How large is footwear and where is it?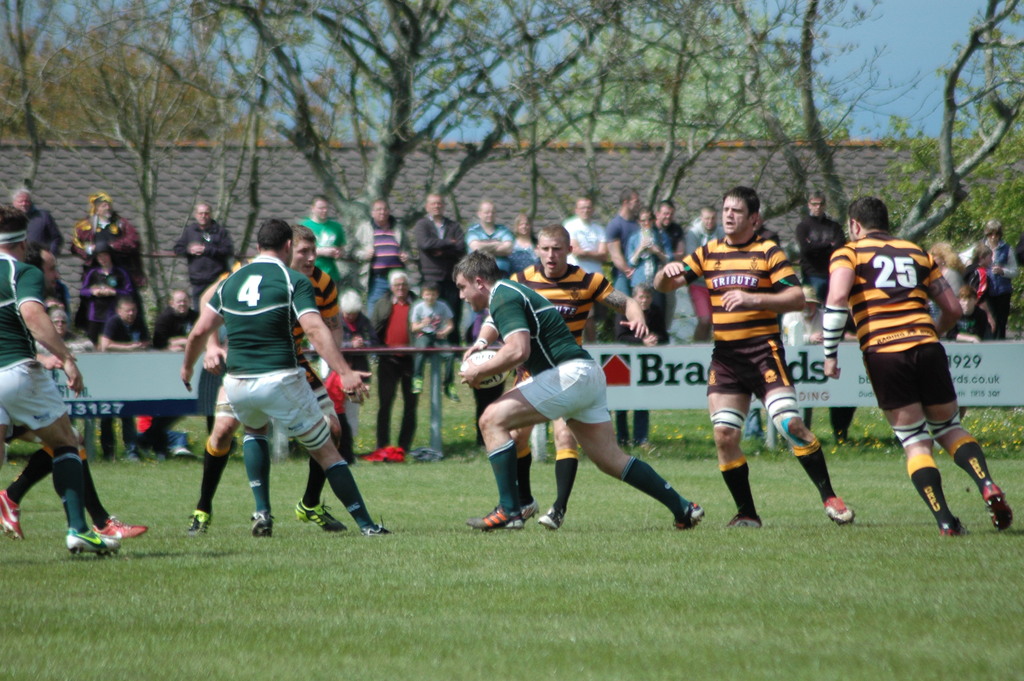
Bounding box: (245, 510, 278, 537).
